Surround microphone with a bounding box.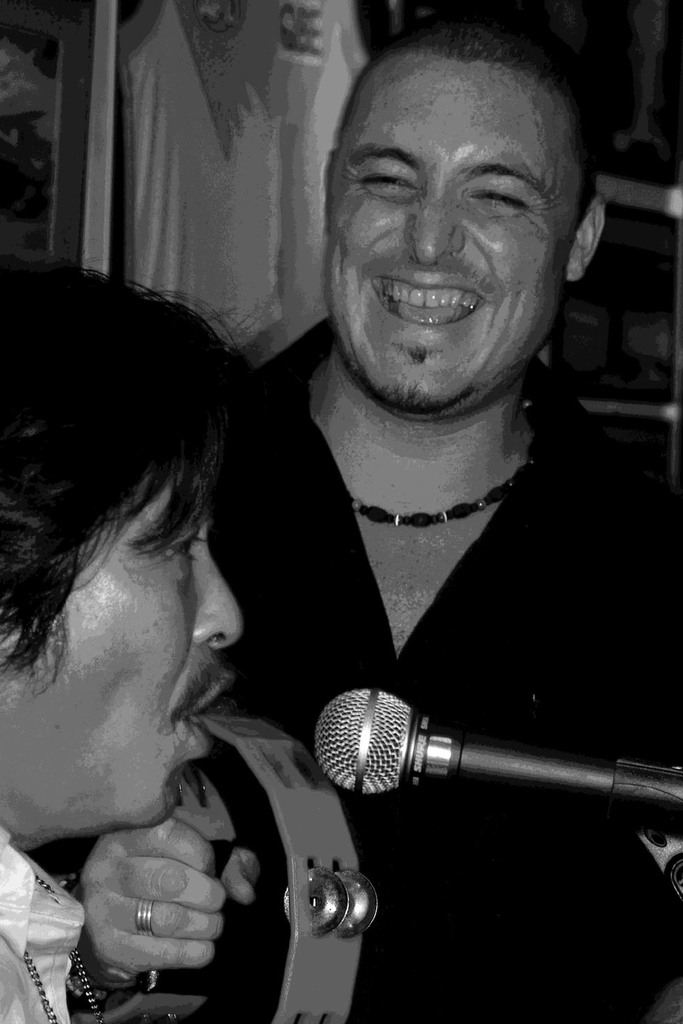
detection(279, 688, 660, 839).
